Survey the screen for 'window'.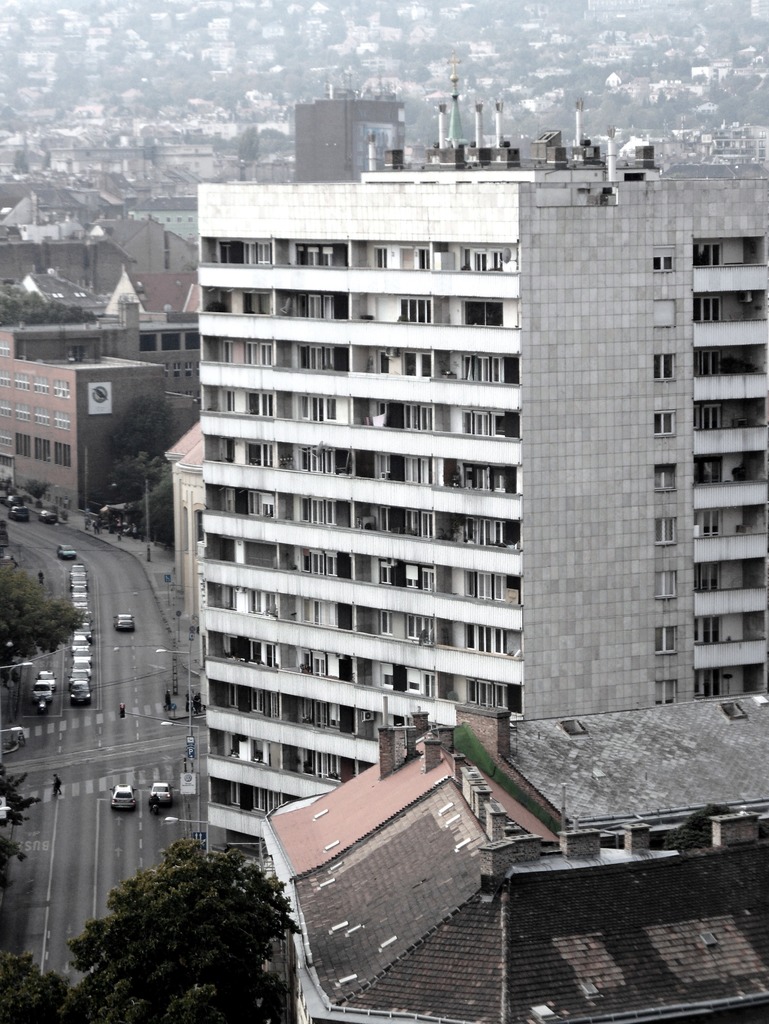
Survey found: <bbox>700, 510, 723, 536</bbox>.
